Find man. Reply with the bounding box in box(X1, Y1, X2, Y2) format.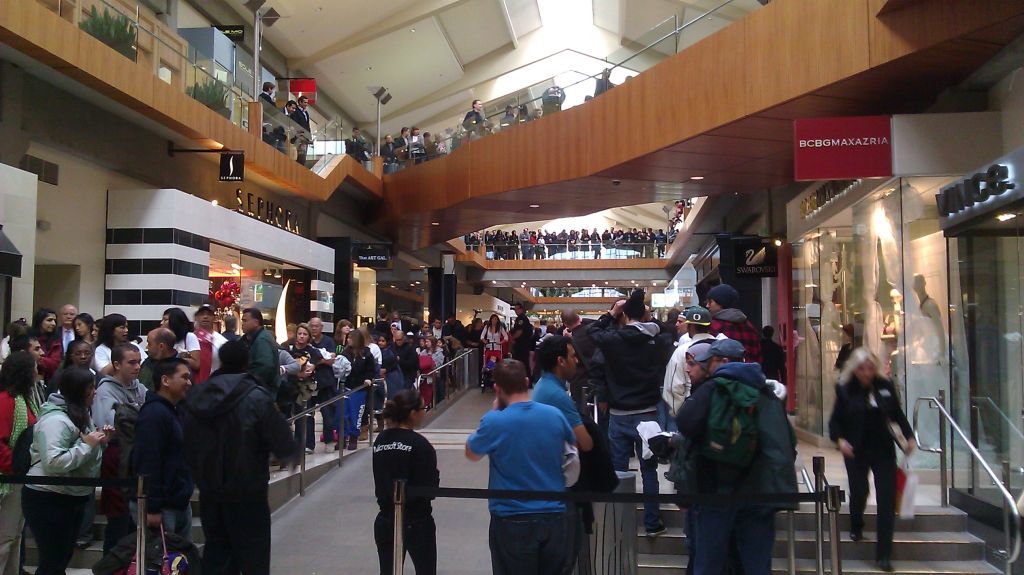
box(129, 358, 195, 574).
